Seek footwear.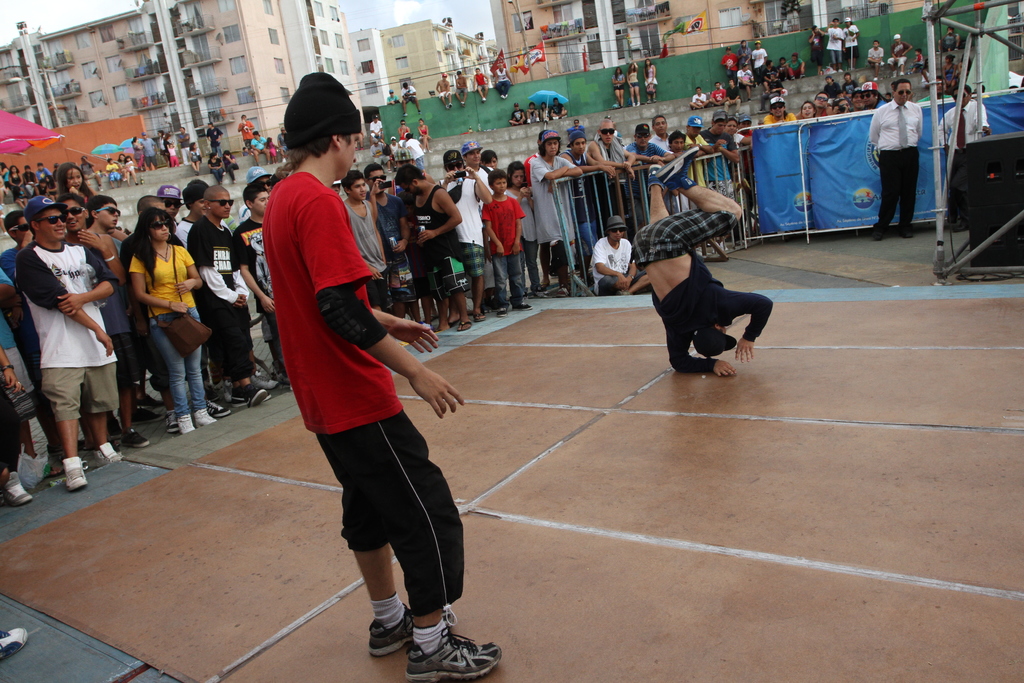
(left=473, top=312, right=488, bottom=325).
